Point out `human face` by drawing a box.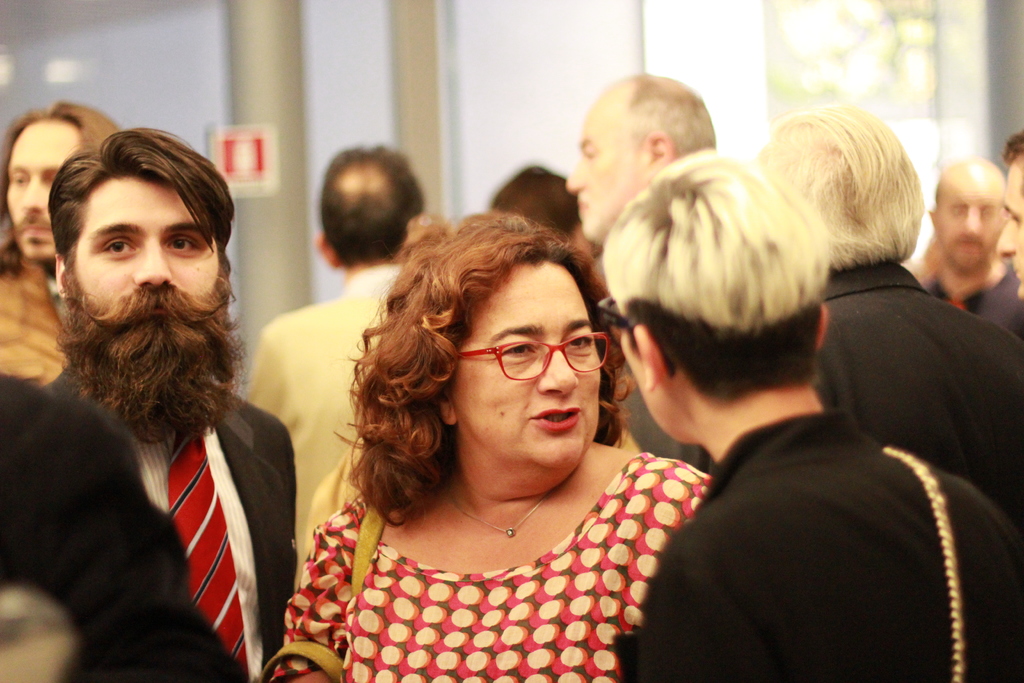
crop(0, 128, 72, 255).
